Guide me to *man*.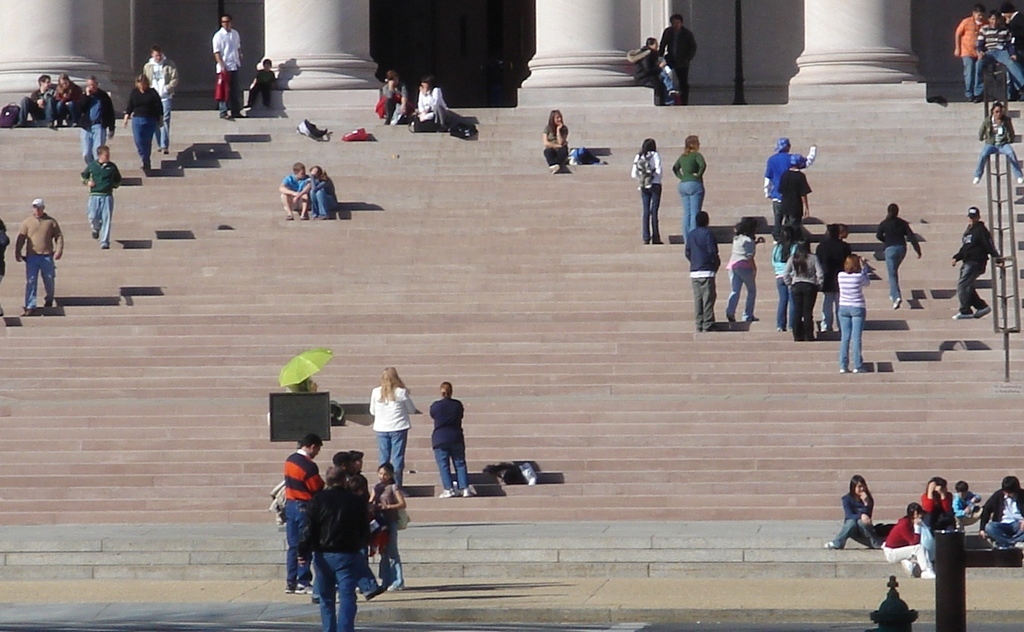
Guidance: left=141, top=42, right=179, bottom=156.
